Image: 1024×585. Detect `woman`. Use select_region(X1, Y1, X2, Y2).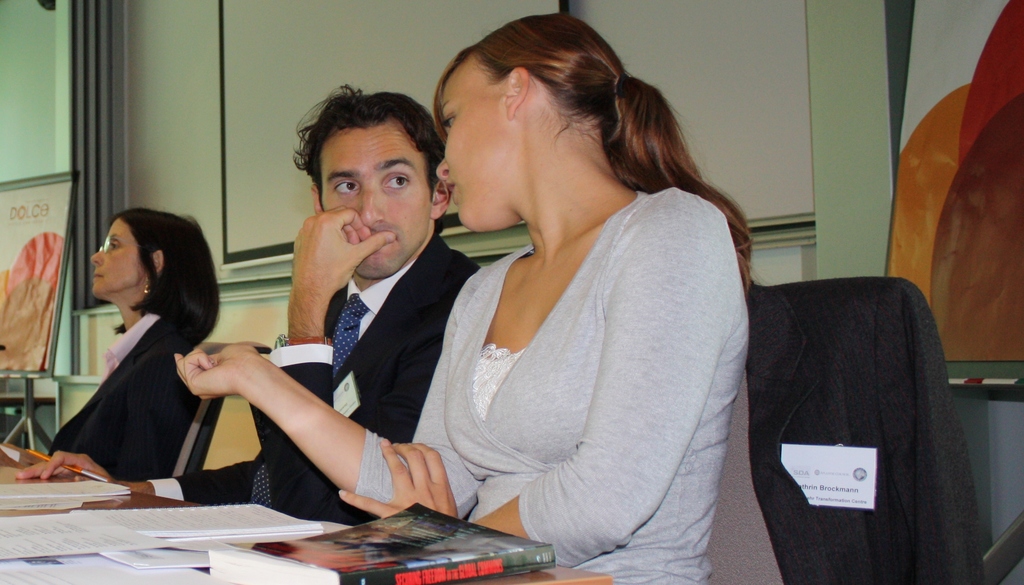
select_region(58, 182, 225, 514).
